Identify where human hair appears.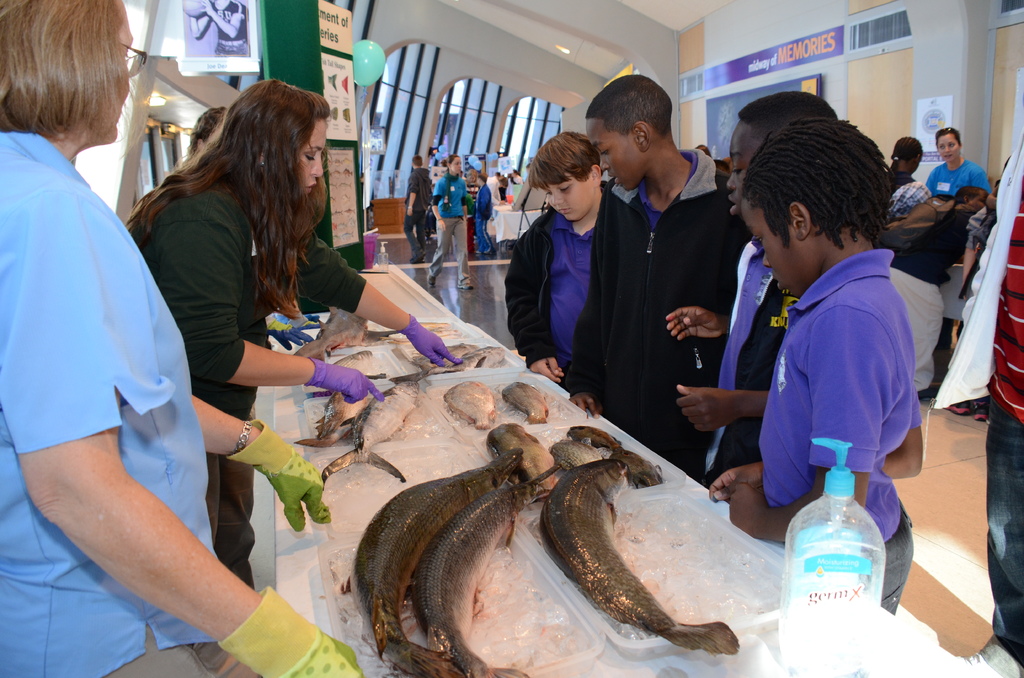
Appears at bbox=(1, 14, 148, 172).
